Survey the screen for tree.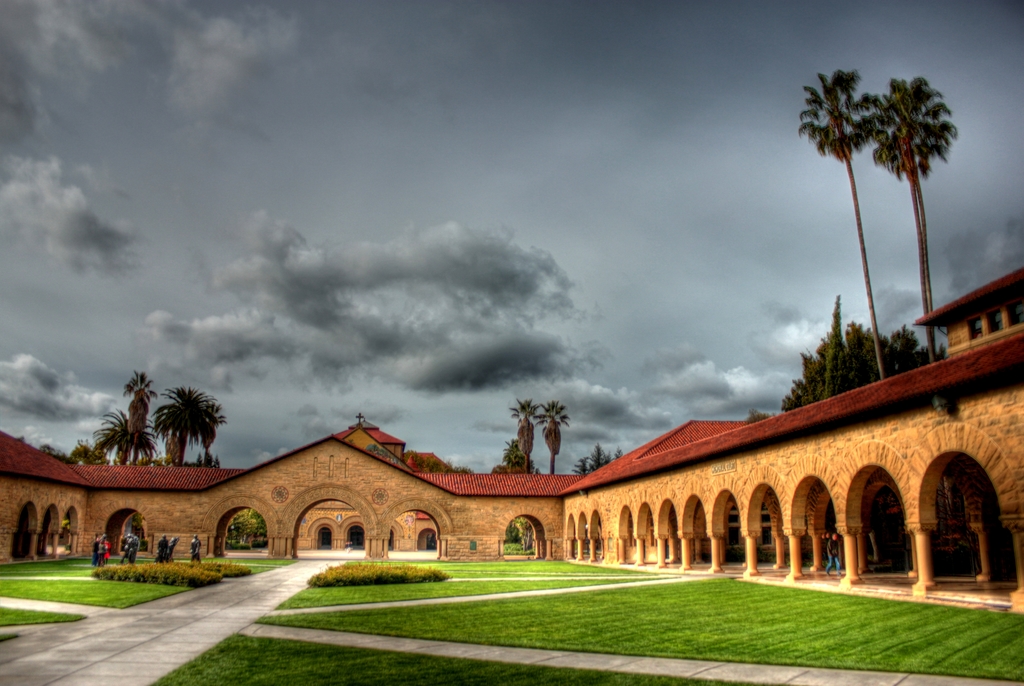
Survey found: detection(529, 396, 573, 472).
